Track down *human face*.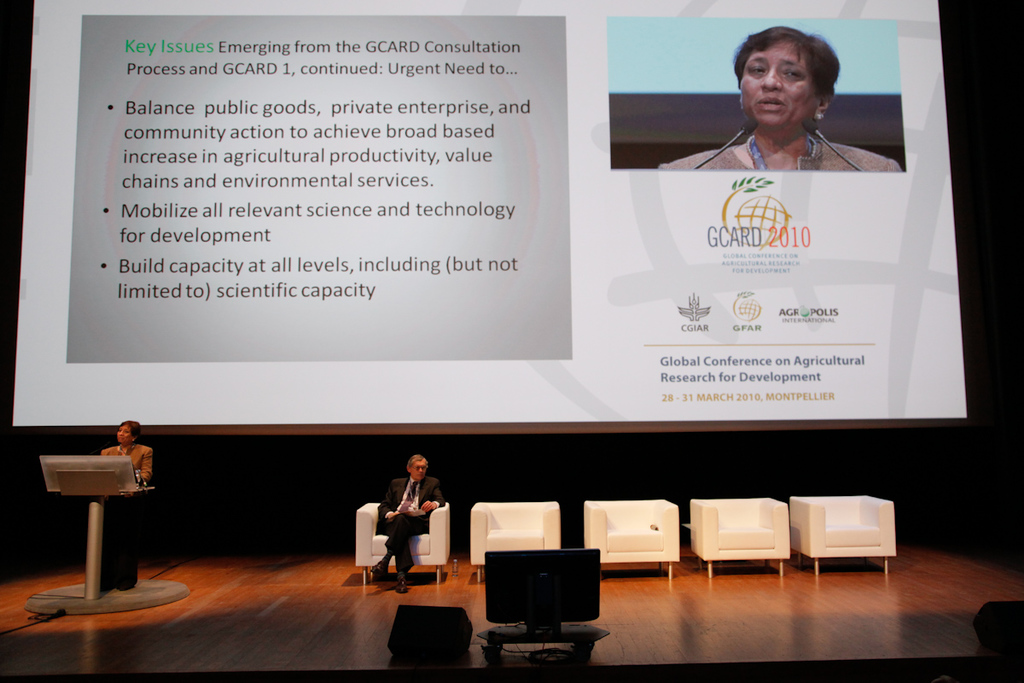
Tracked to BBox(736, 39, 819, 128).
